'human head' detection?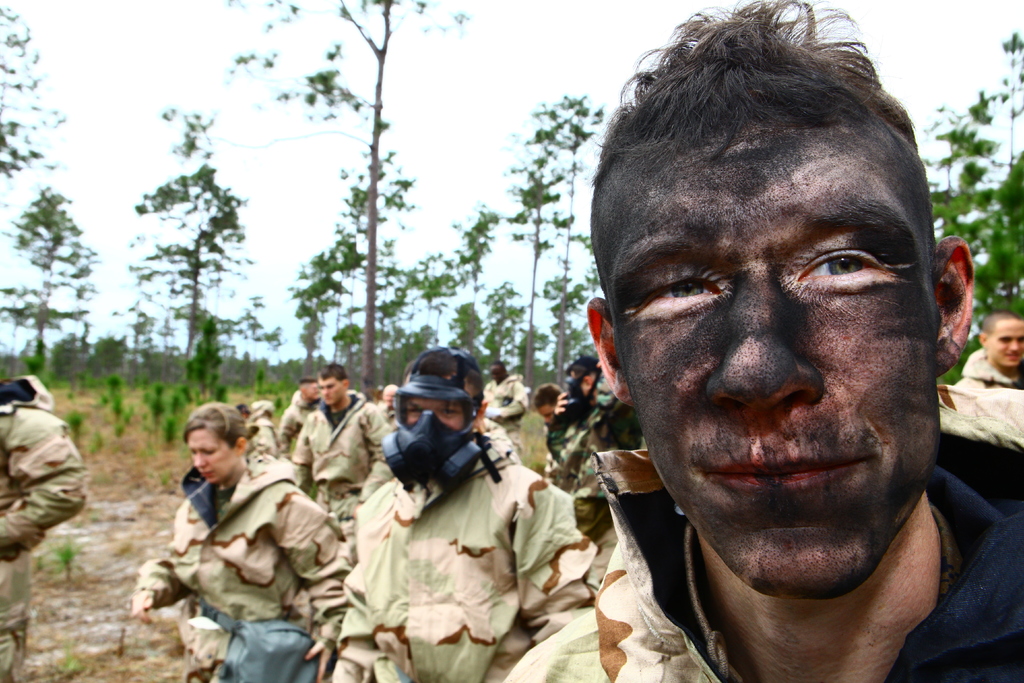
bbox(605, 12, 941, 600)
